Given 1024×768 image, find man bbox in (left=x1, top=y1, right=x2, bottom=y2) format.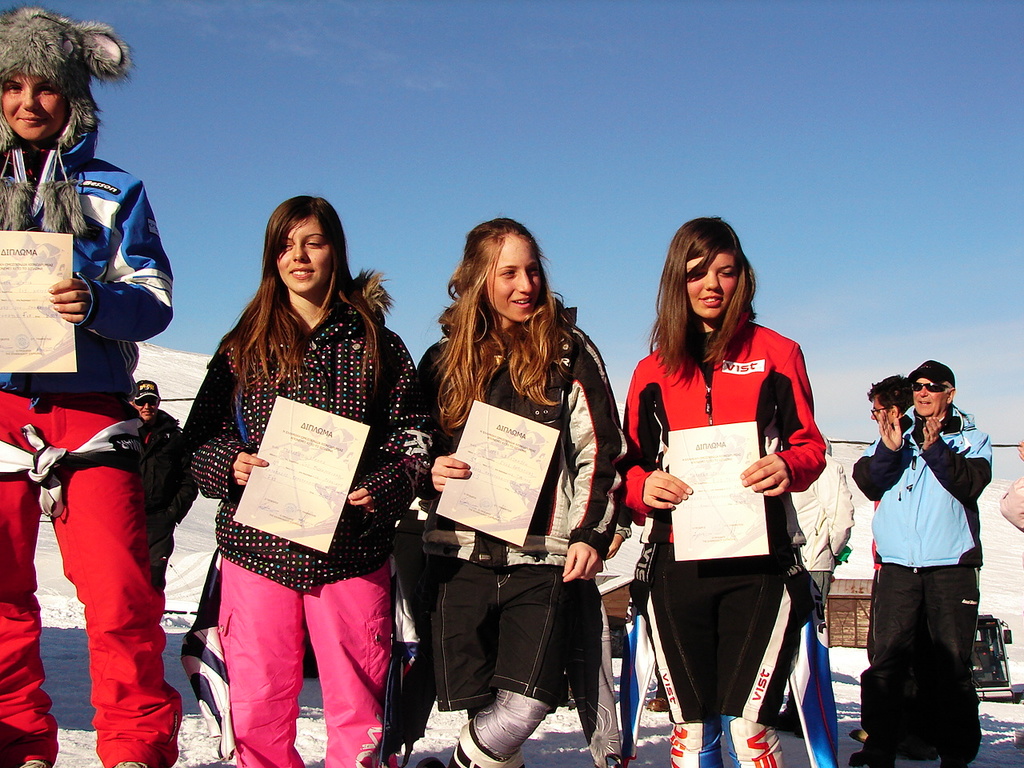
(left=862, top=374, right=916, bottom=430).
